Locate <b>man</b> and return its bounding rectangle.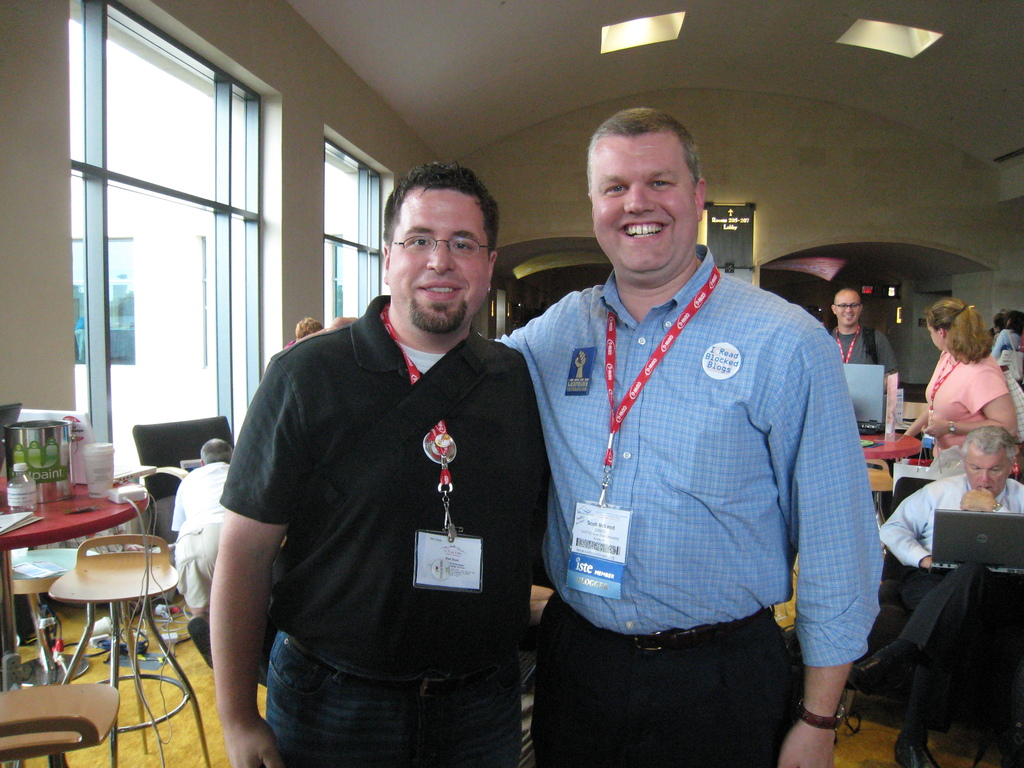
l=831, t=287, r=898, b=423.
